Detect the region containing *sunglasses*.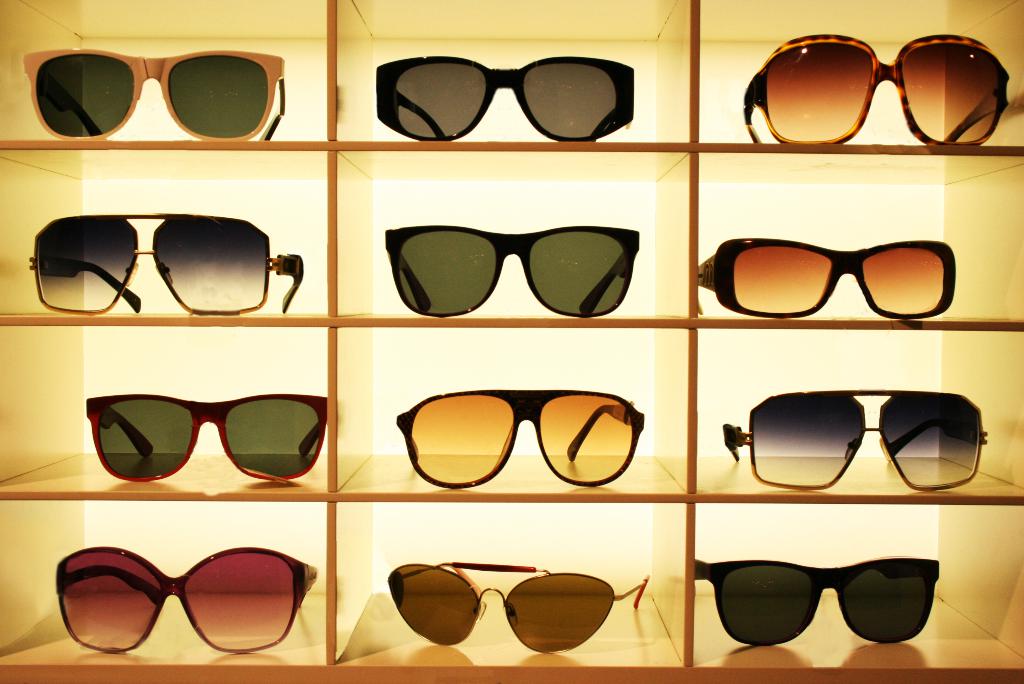
<region>85, 391, 329, 484</region>.
